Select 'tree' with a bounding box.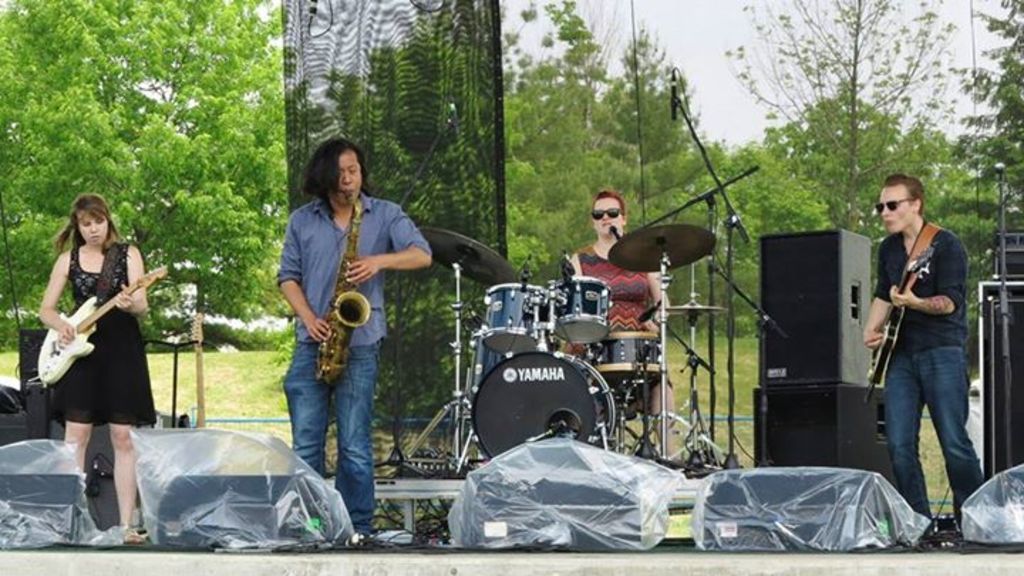
BBox(722, 0, 969, 230).
